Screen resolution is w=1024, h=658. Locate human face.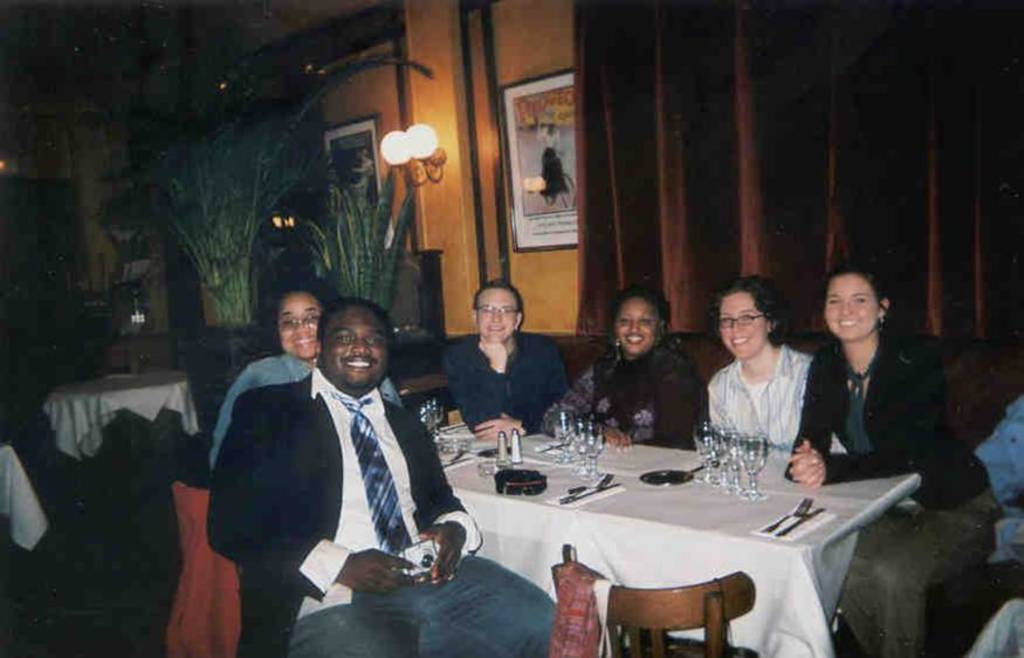
x1=473, y1=285, x2=516, y2=341.
